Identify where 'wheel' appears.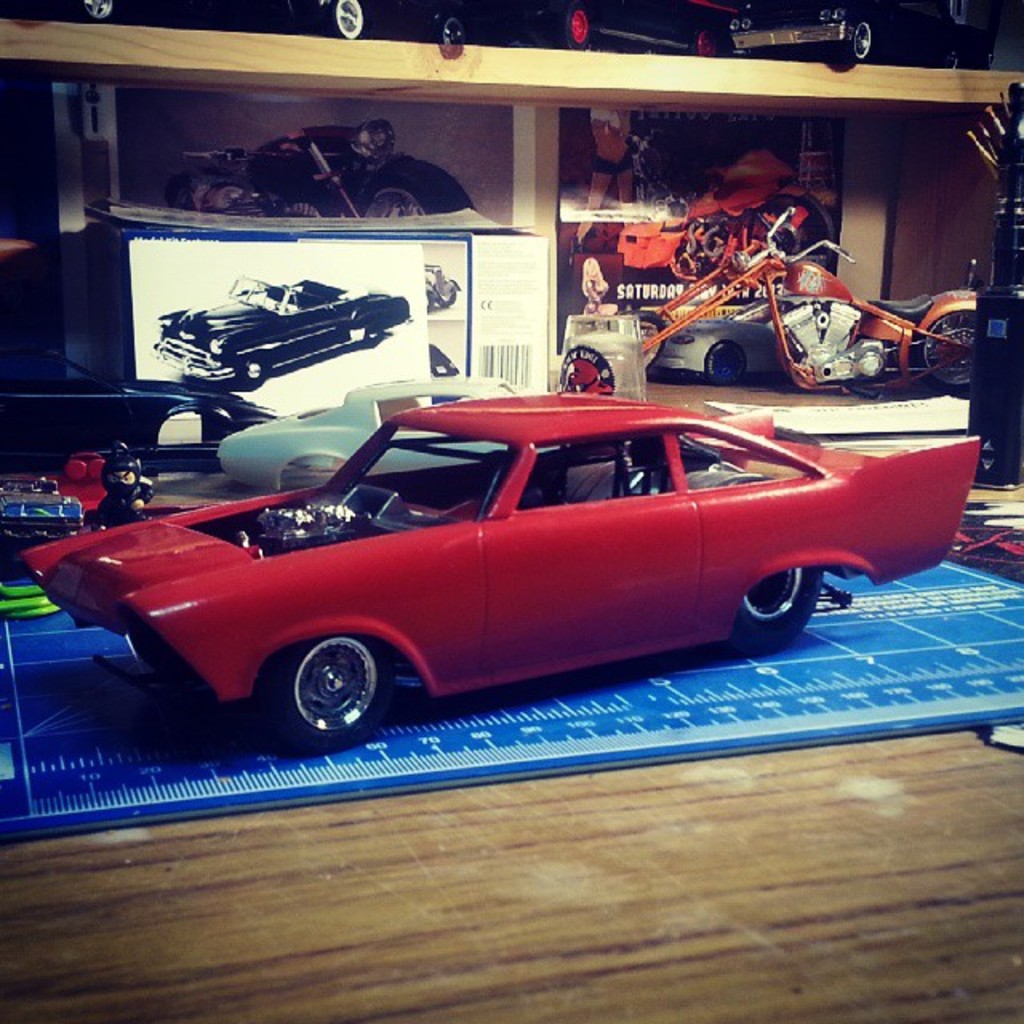
Appears at 704/339/741/384.
